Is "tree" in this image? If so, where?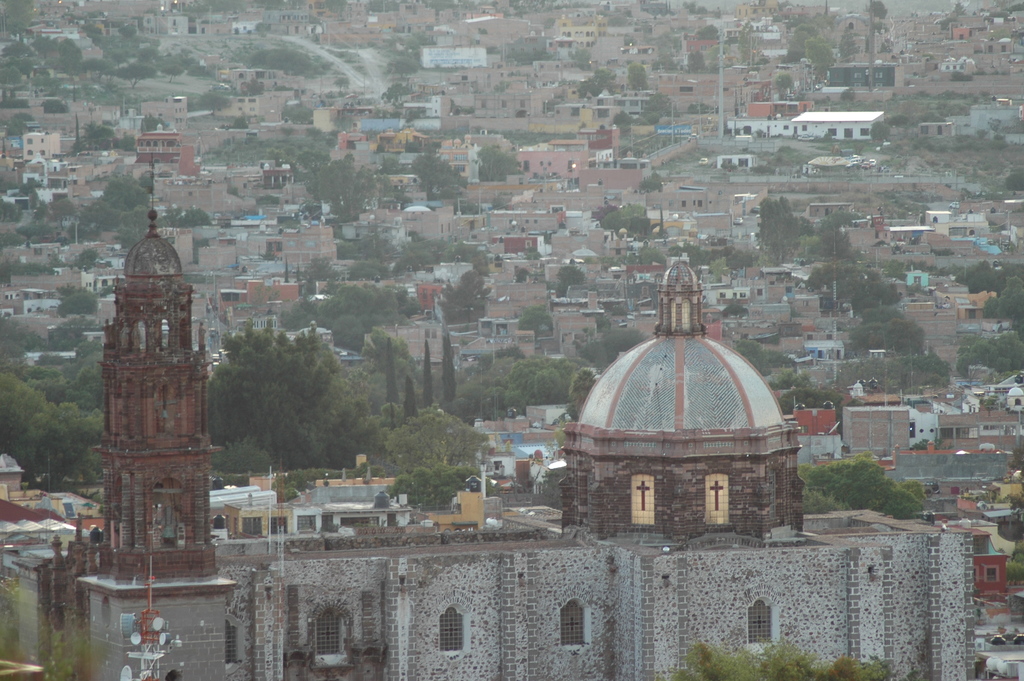
Yes, at 1003/559/1023/578.
